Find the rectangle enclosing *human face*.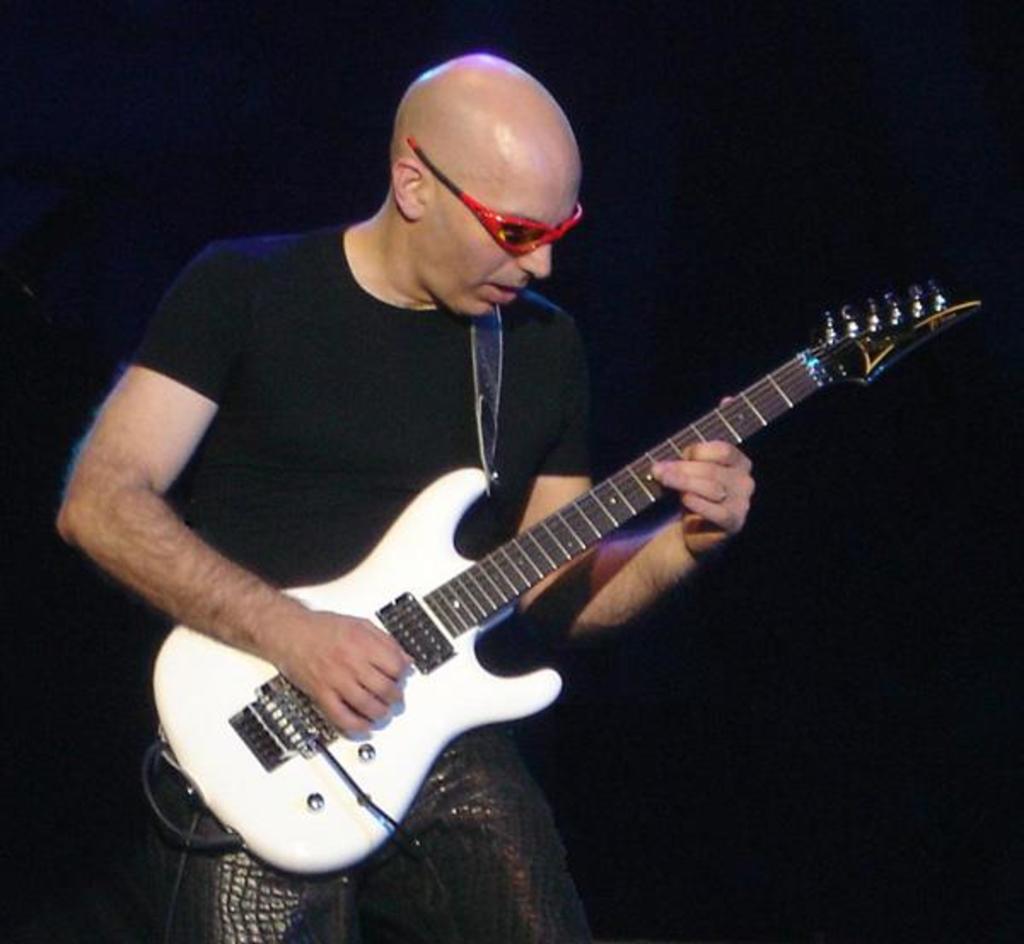
bbox=[416, 167, 579, 318].
